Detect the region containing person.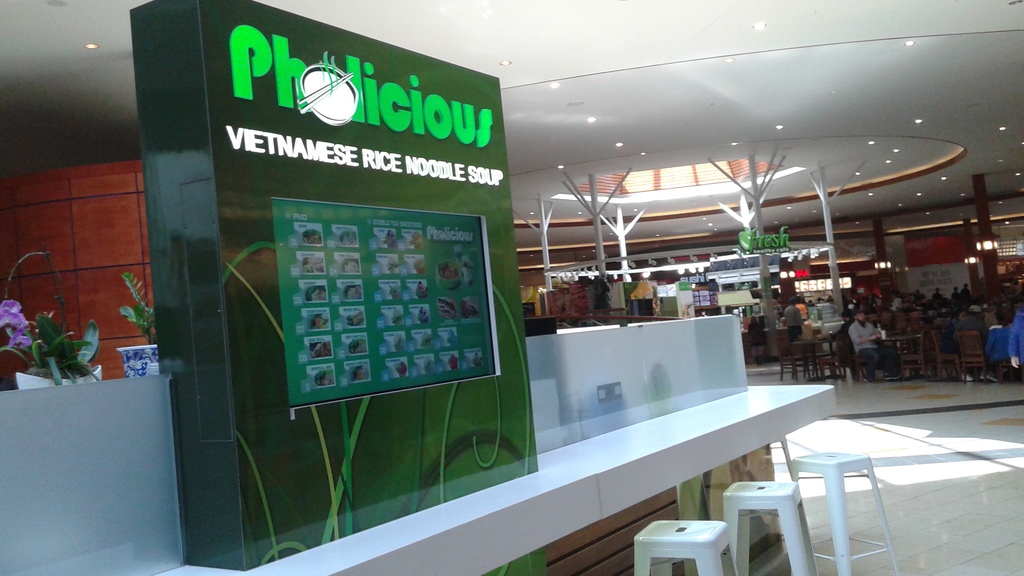
[x1=932, y1=287, x2=942, y2=301].
